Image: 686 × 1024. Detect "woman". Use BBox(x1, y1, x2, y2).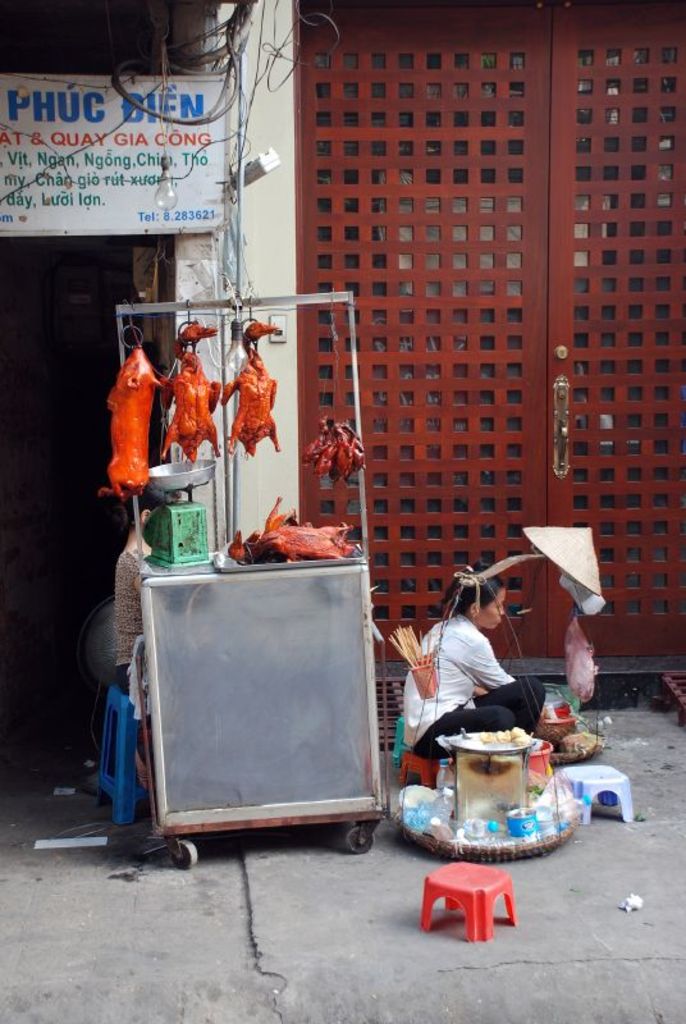
BBox(388, 557, 555, 765).
